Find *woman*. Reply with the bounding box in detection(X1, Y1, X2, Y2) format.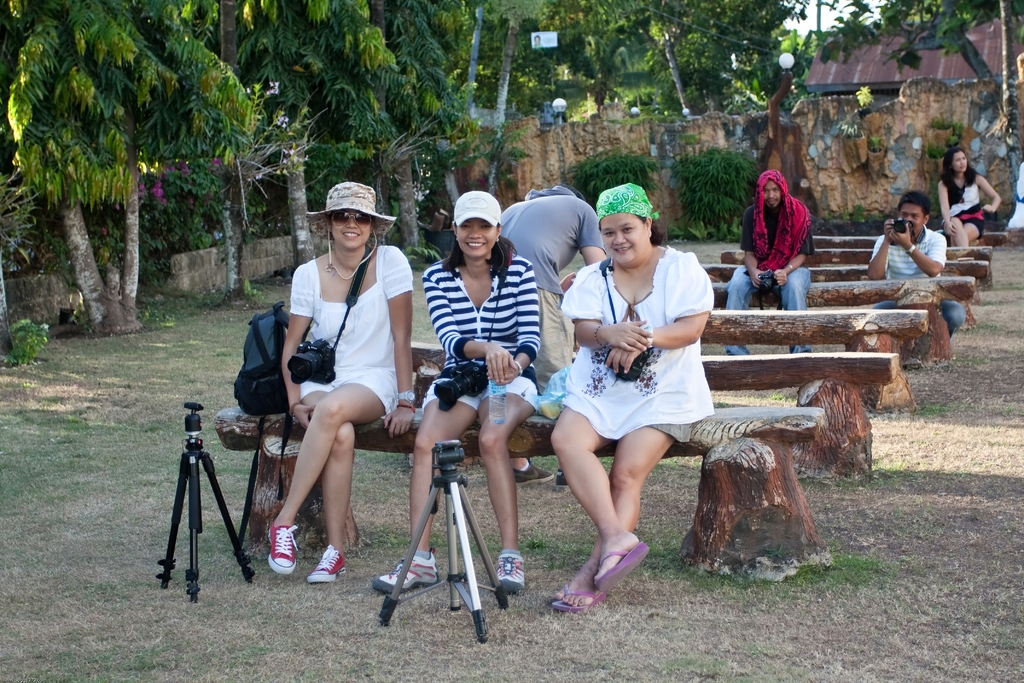
detection(936, 149, 1005, 250).
